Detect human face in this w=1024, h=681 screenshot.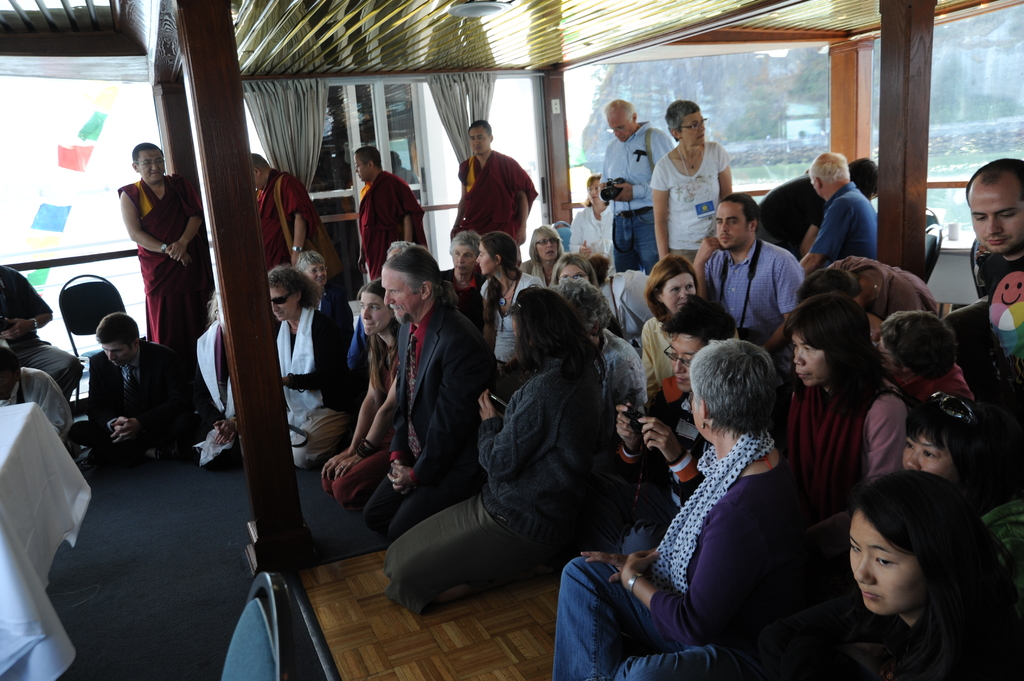
Detection: 98/344/135/369.
